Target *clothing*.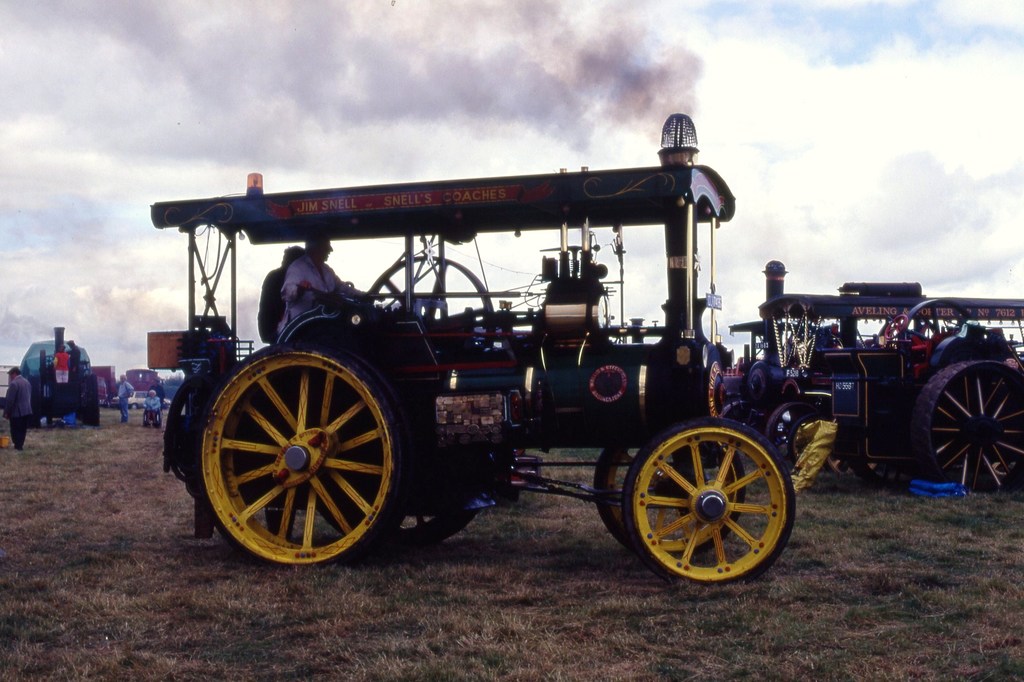
Target region: <bbox>259, 267, 283, 341</bbox>.
